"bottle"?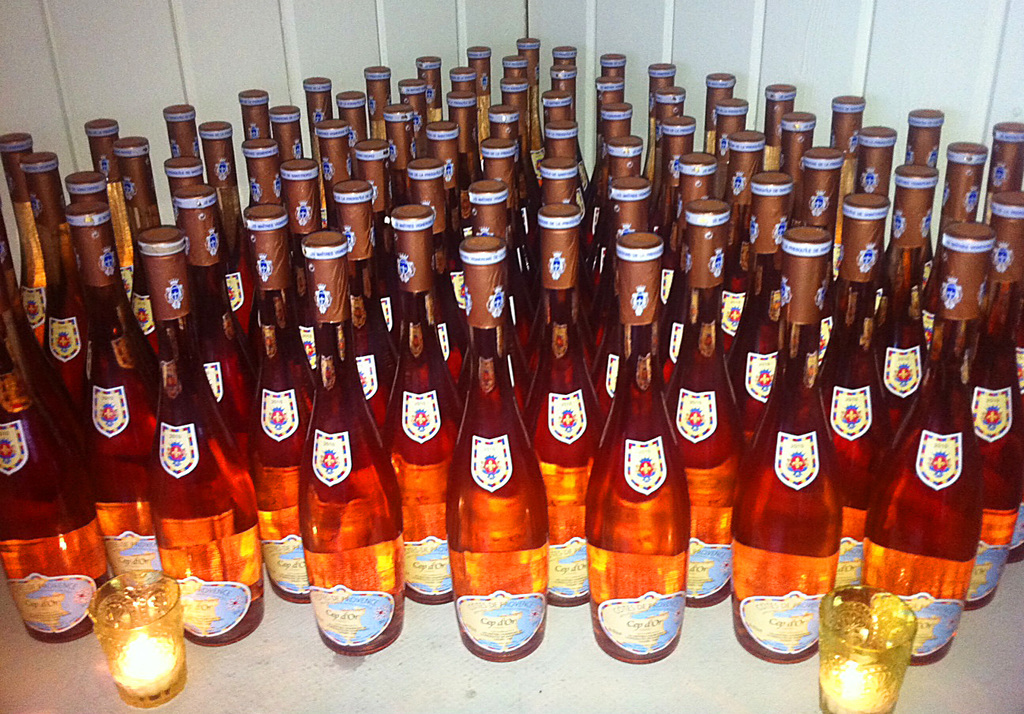
{"x1": 656, "y1": 187, "x2": 746, "y2": 596}
